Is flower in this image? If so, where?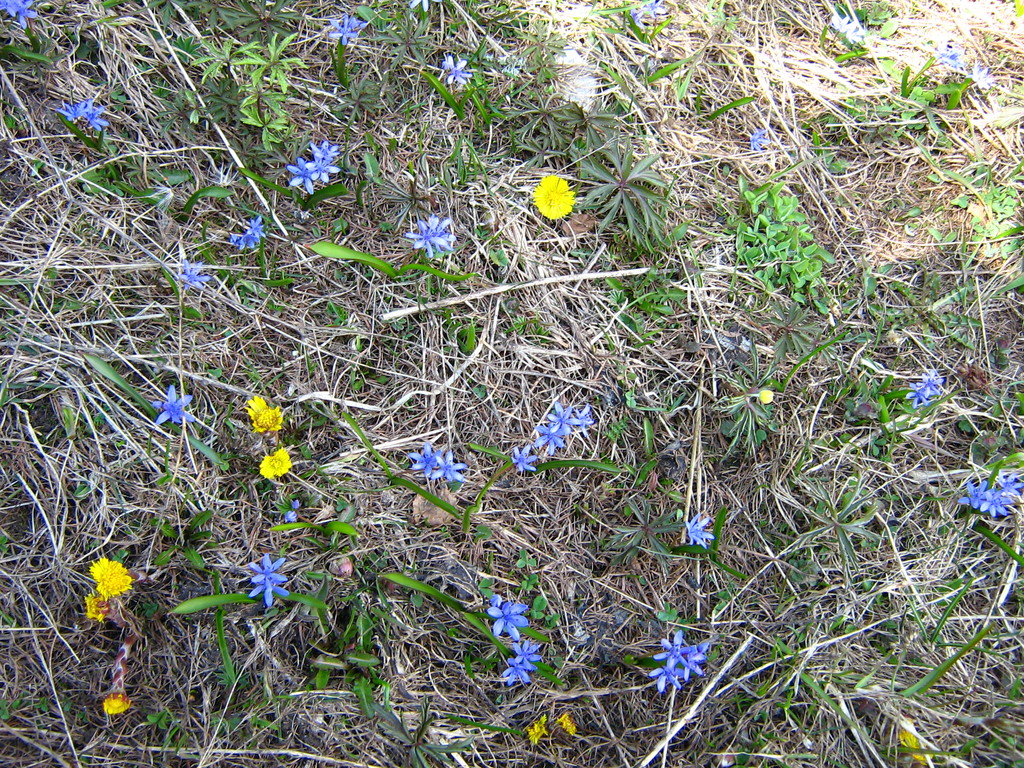
Yes, at x1=285 y1=158 x2=317 y2=195.
